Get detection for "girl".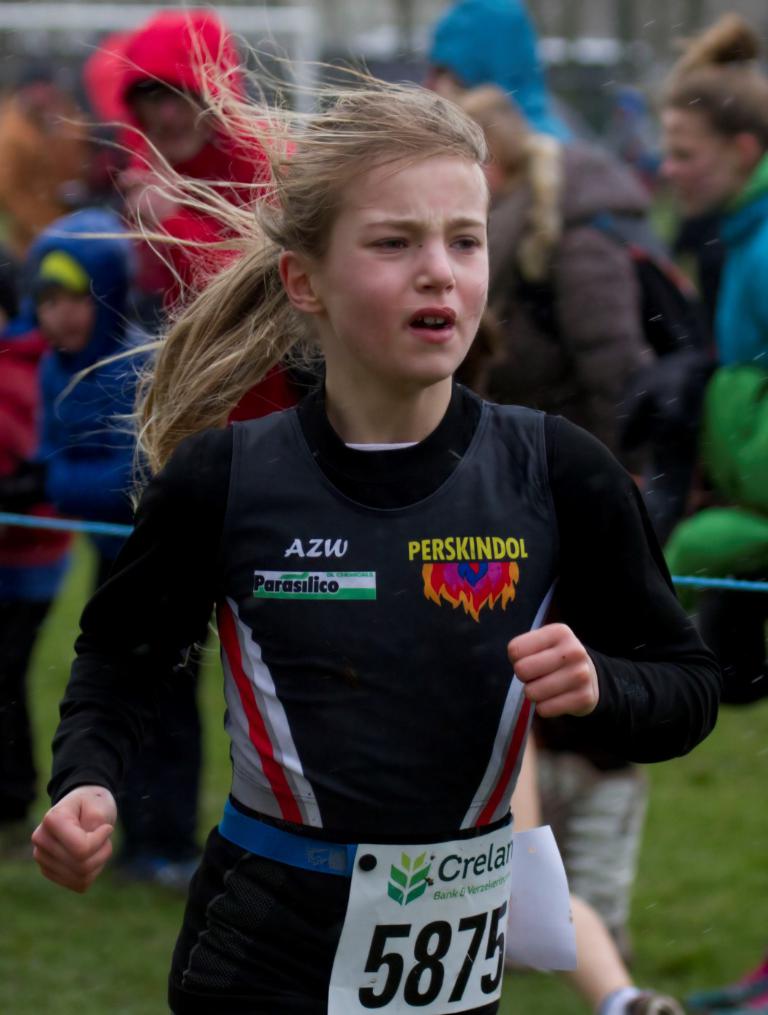
Detection: left=31, top=0, right=717, bottom=1014.
